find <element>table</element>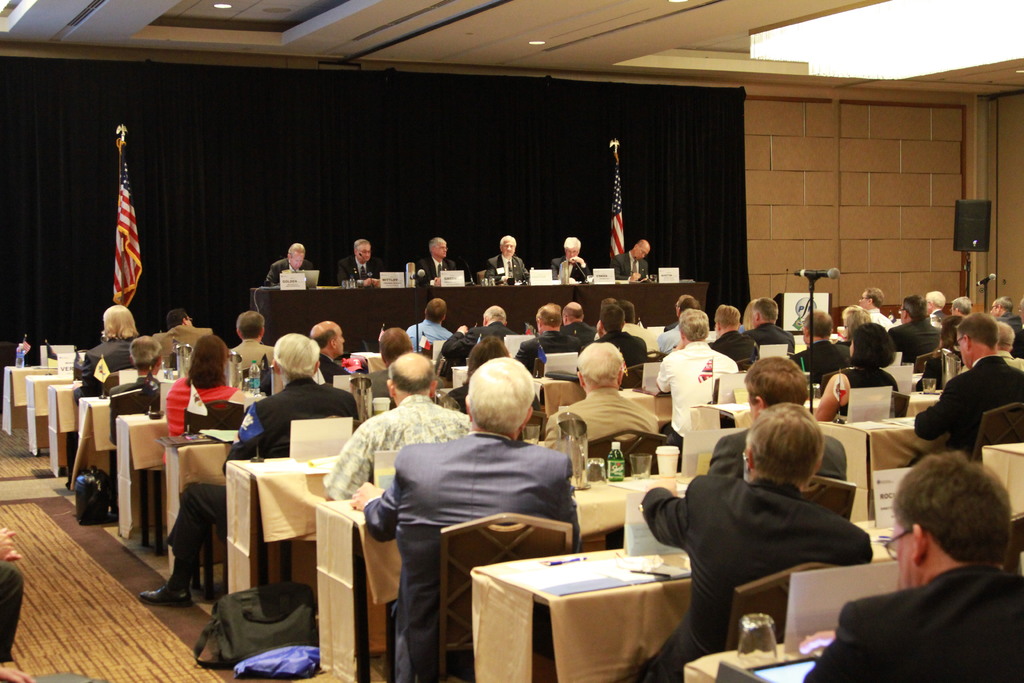
BBox(163, 436, 237, 600)
